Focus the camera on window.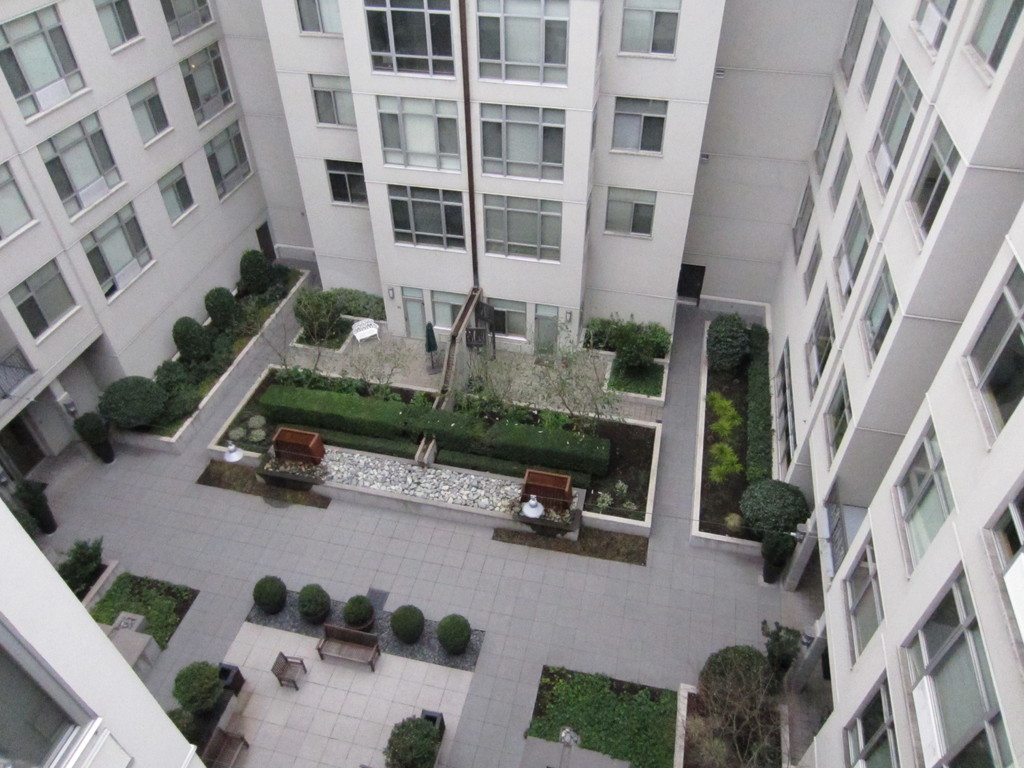
Focus region: detection(480, 193, 561, 265).
